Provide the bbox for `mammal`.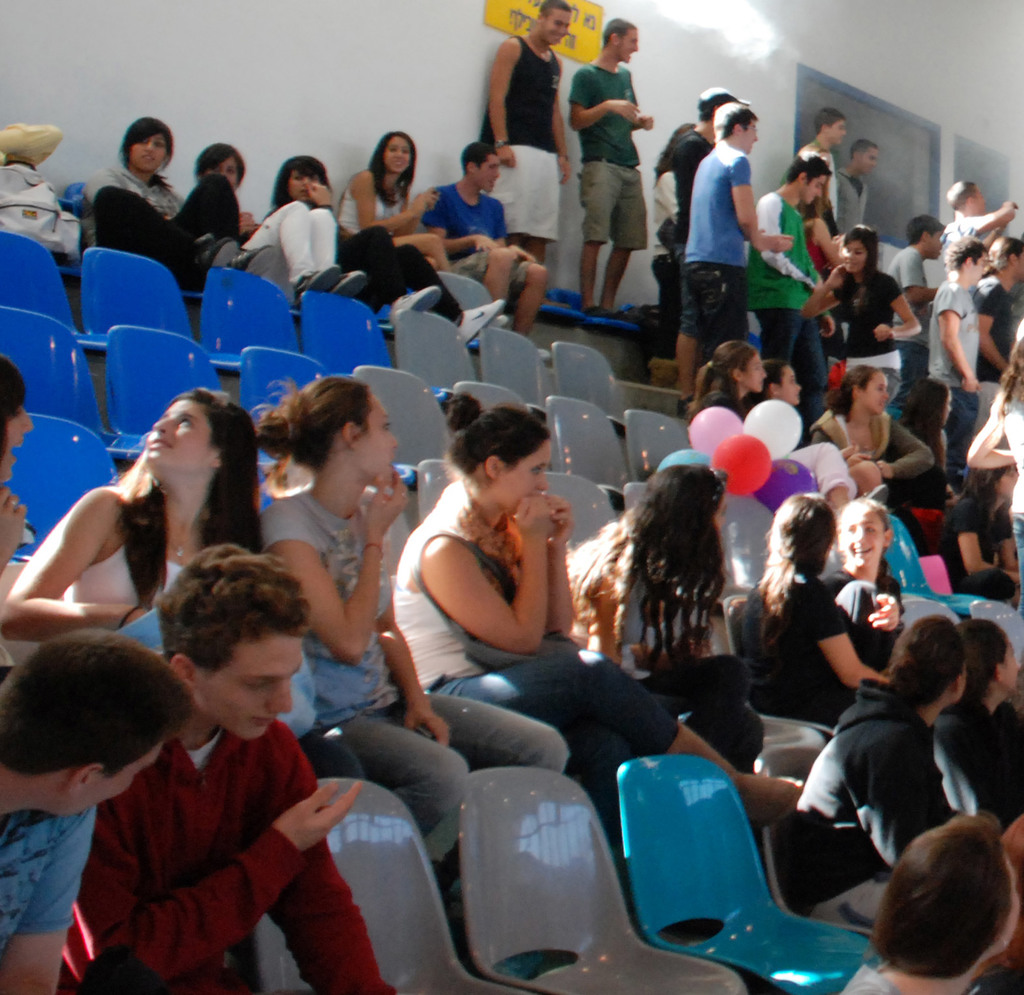
<bbox>798, 220, 926, 419</bbox>.
